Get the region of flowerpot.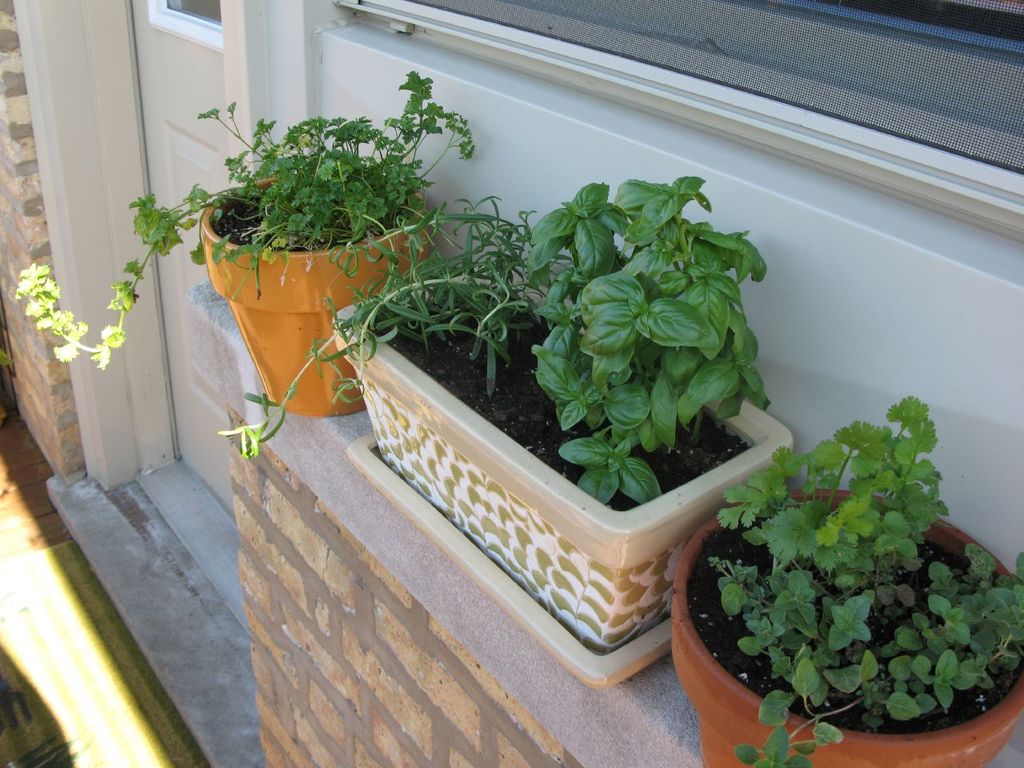
rect(665, 482, 1023, 767).
